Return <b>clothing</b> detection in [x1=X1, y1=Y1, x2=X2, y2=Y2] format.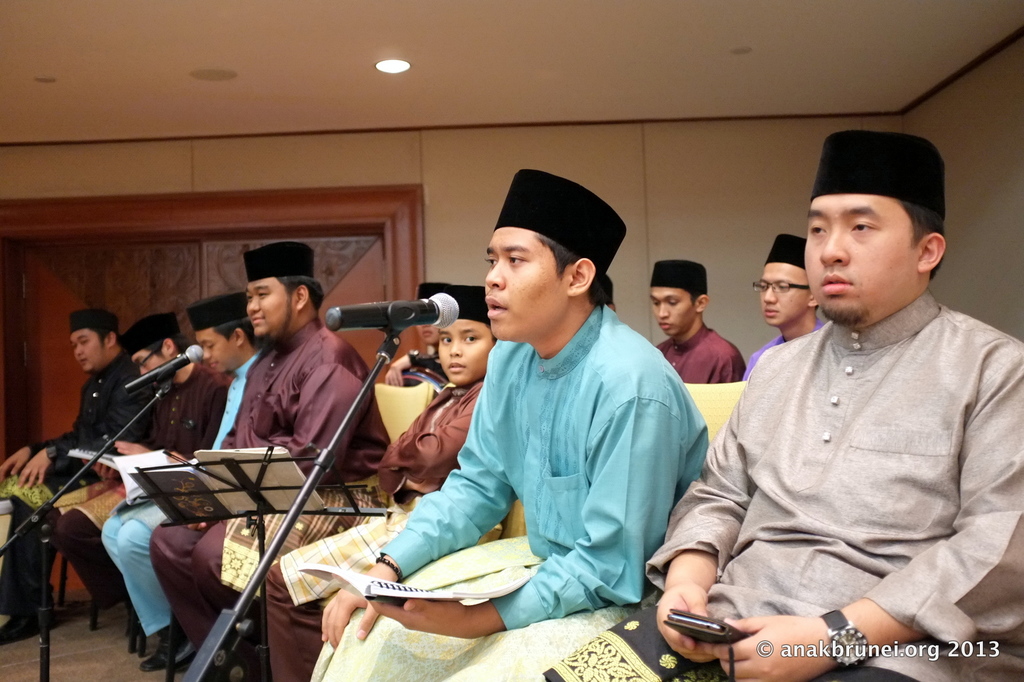
[x1=177, y1=318, x2=392, y2=644].
